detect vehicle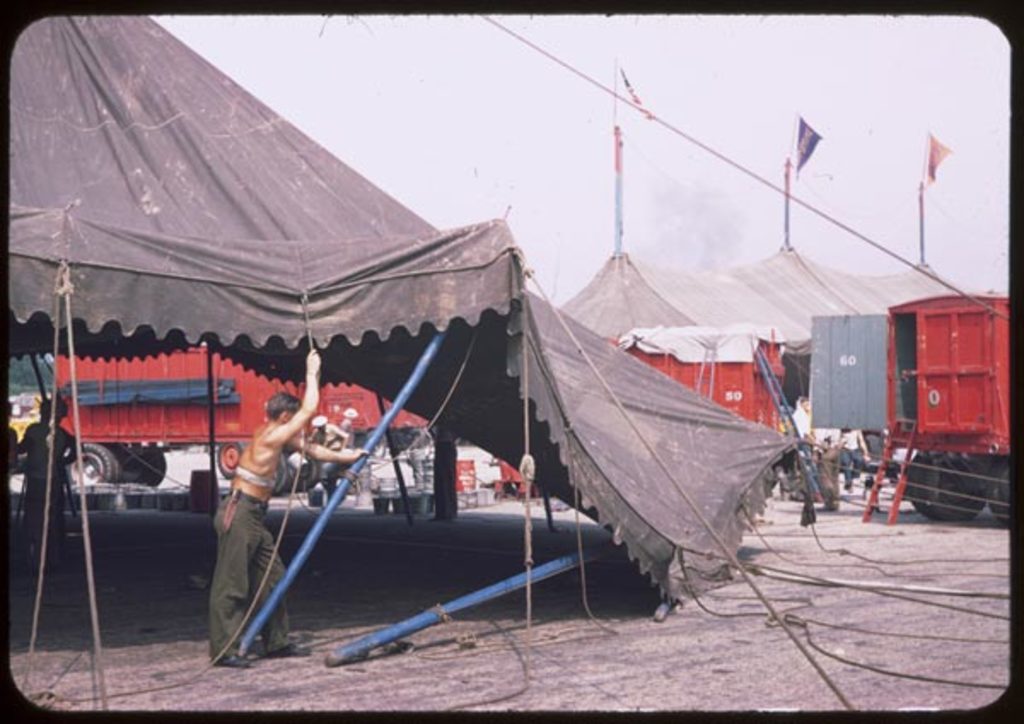
<region>809, 289, 1015, 526</region>
